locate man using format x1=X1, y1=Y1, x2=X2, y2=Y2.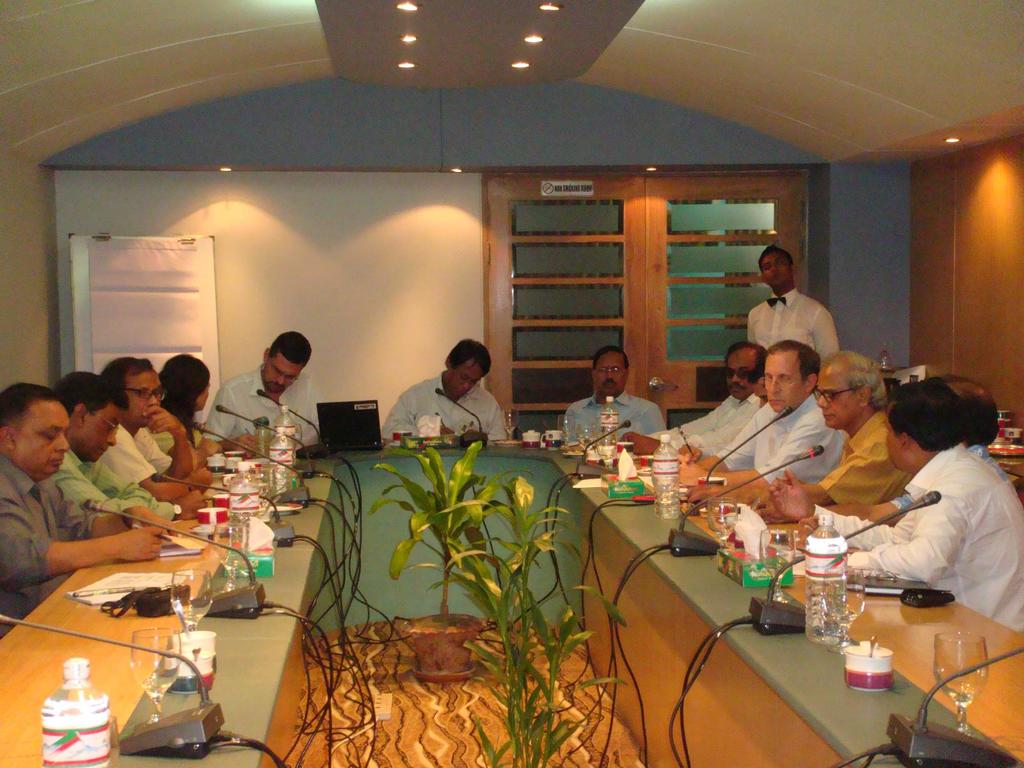
x1=0, y1=385, x2=164, y2=636.
